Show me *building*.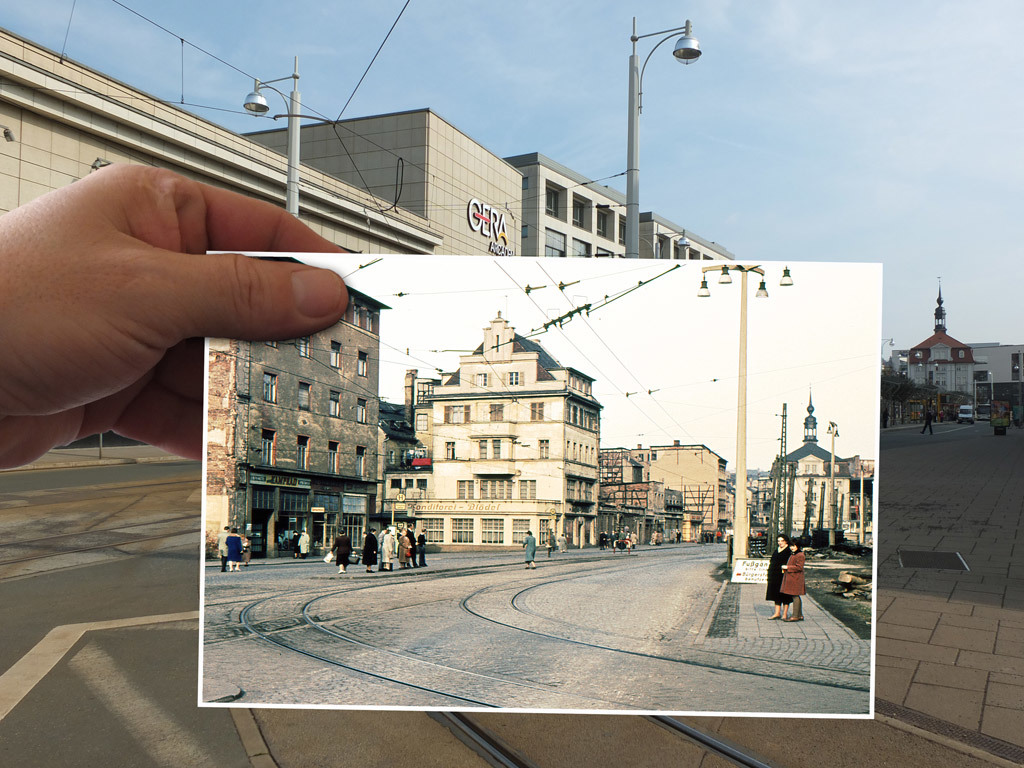
*building* is here: x1=749, y1=393, x2=874, y2=547.
